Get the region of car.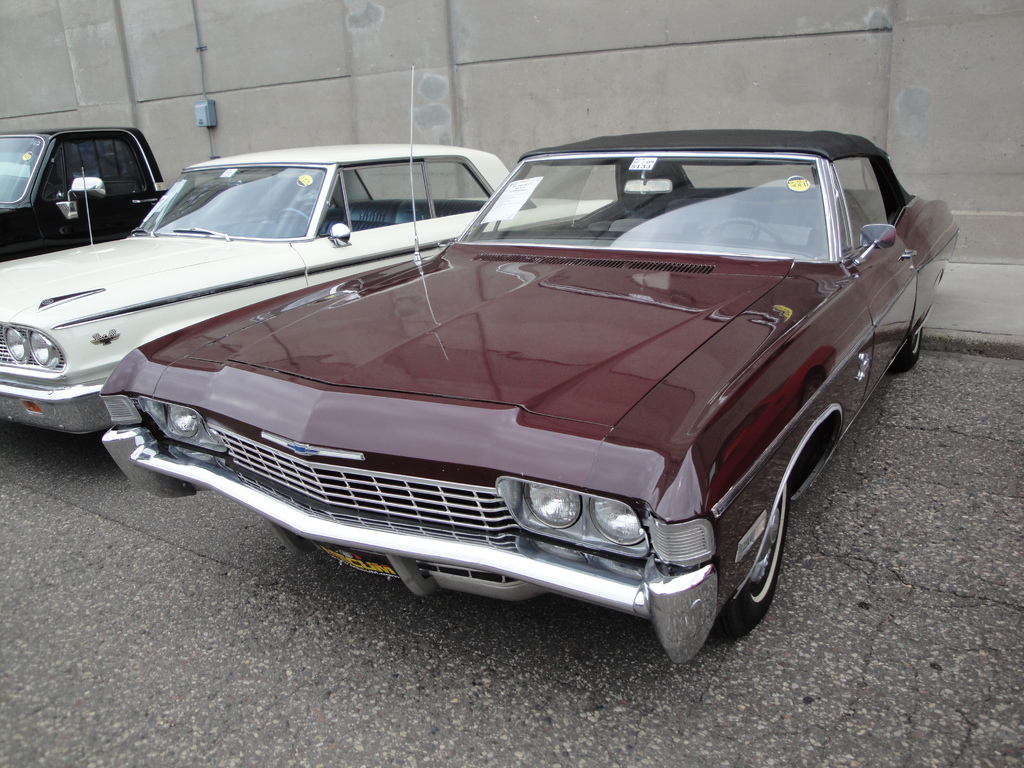
(0, 134, 613, 450).
